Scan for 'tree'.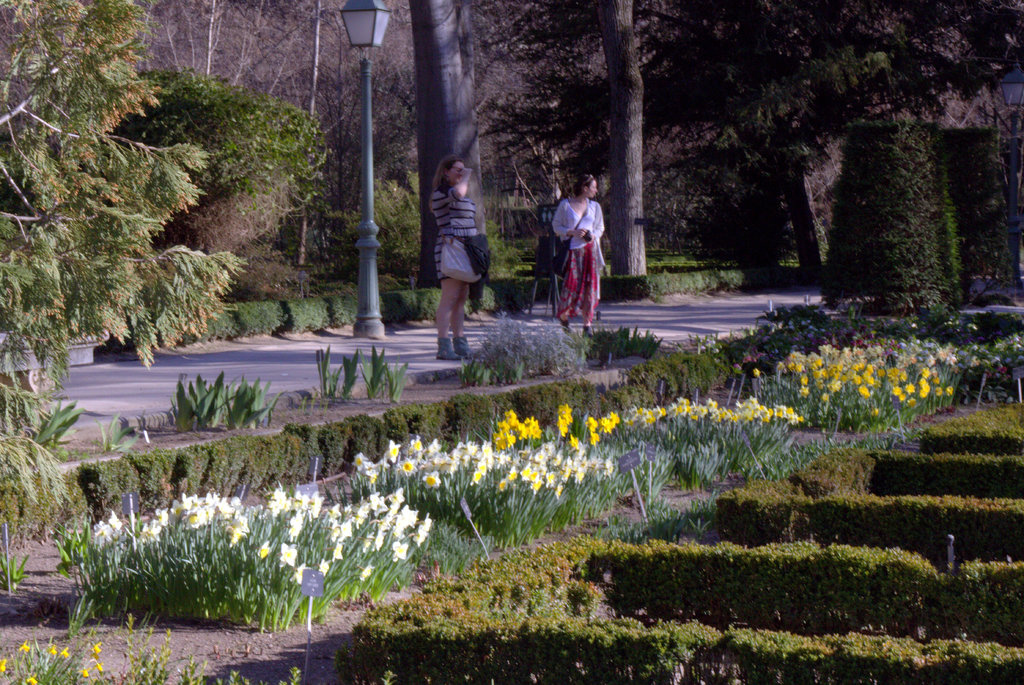
Scan result: left=243, top=0, right=524, bottom=291.
